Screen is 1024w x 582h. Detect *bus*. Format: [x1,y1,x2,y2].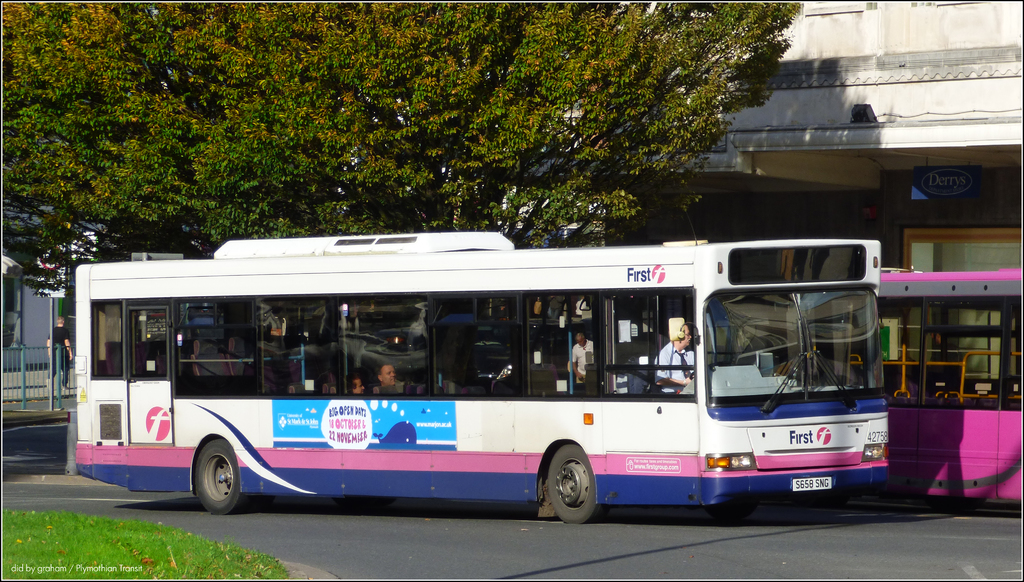
[74,233,886,524].
